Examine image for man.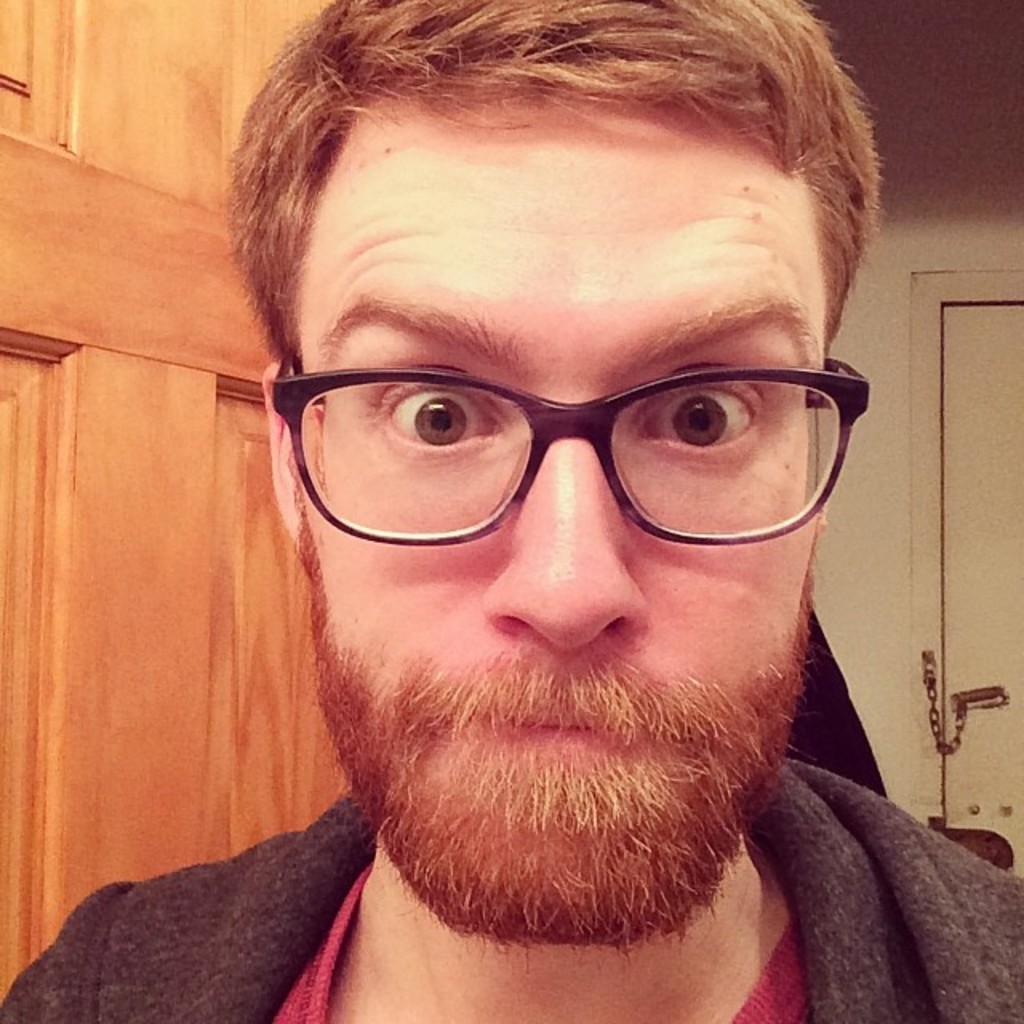
Examination result: {"left": 0, "top": 101, "right": 1023, "bottom": 1010}.
